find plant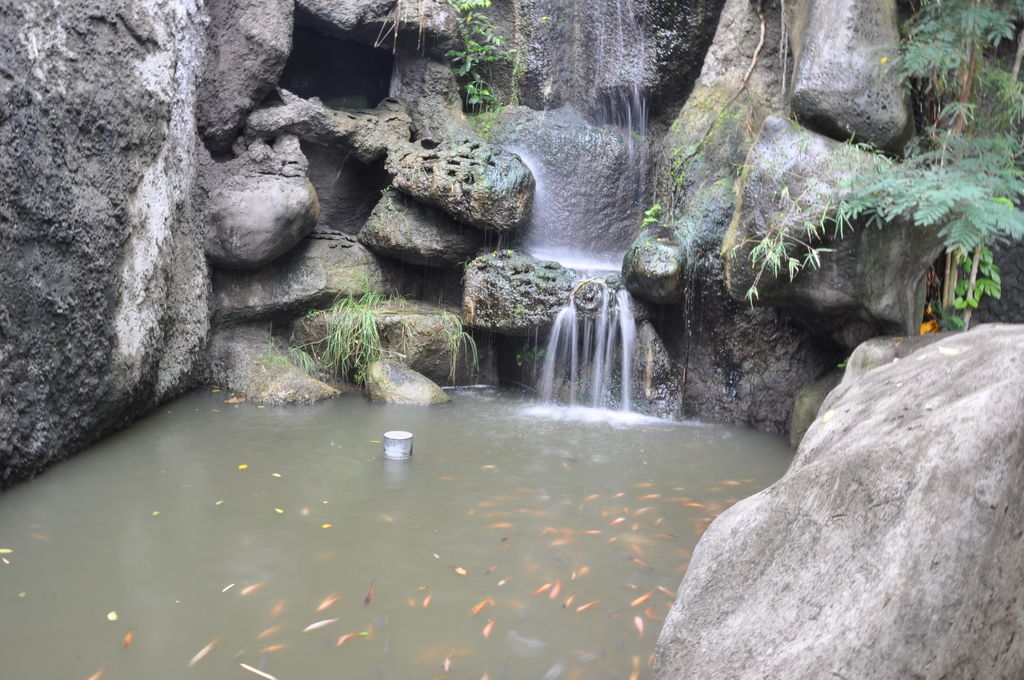
pyautogui.locateOnScreen(258, 278, 425, 385)
